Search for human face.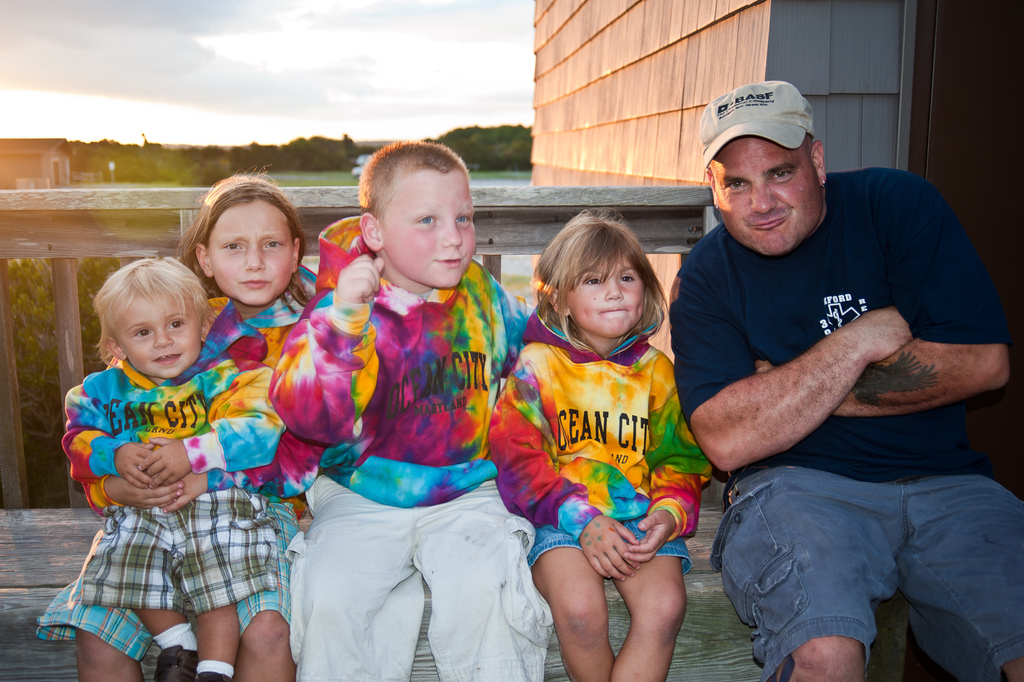
Found at (210,204,295,309).
